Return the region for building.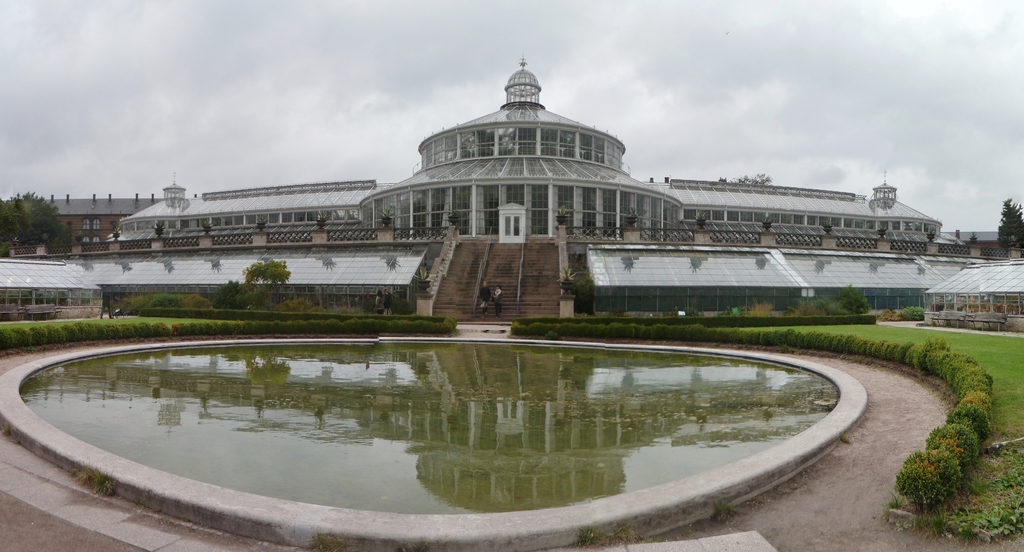
{"x1": 6, "y1": 55, "x2": 1023, "y2": 323}.
